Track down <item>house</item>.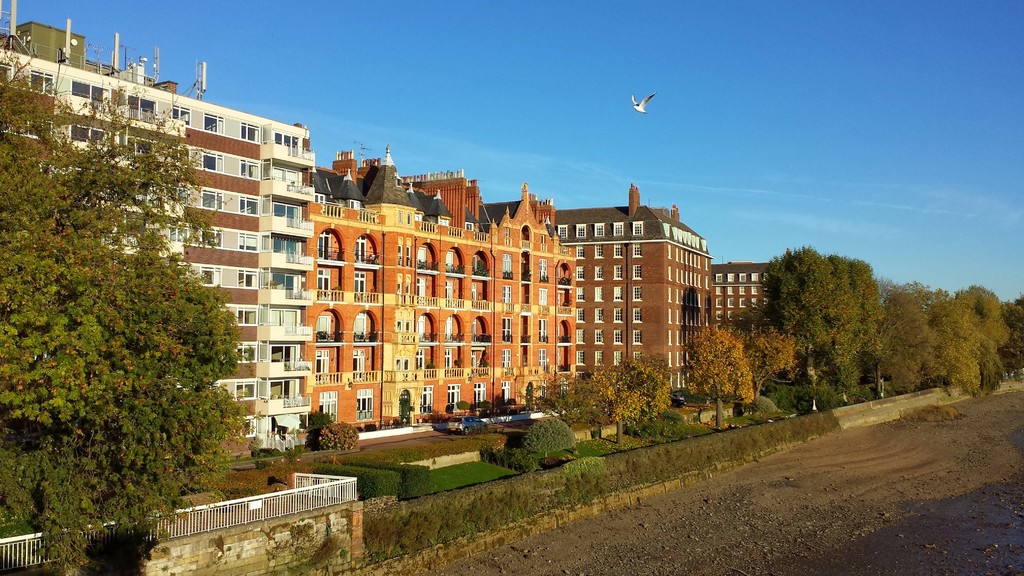
Tracked to [294, 129, 581, 445].
